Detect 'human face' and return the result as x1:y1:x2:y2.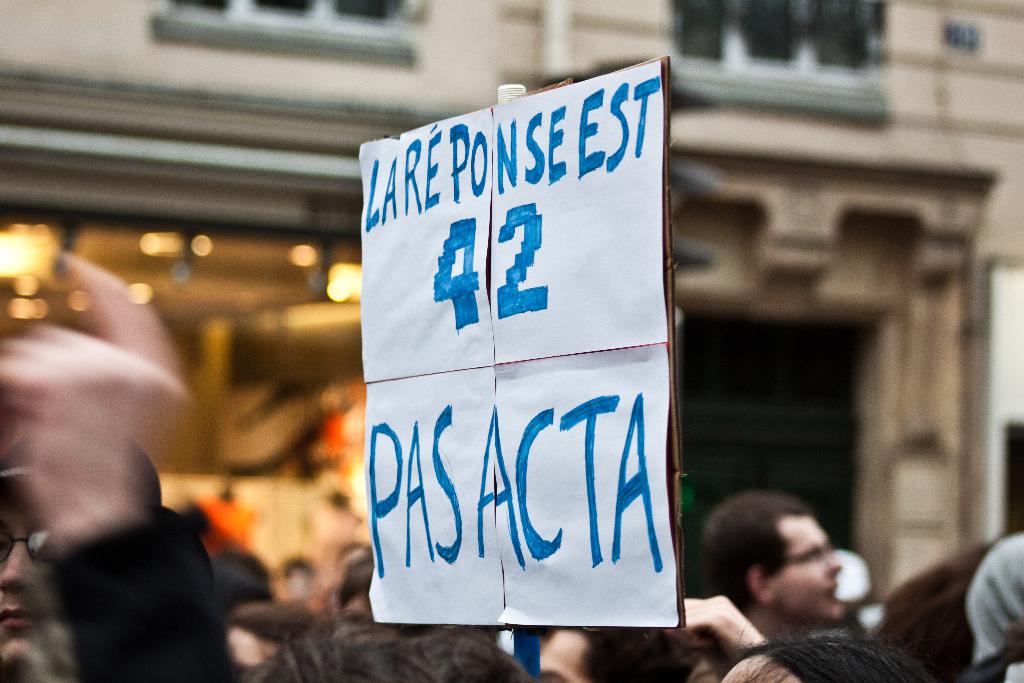
0:506:45:682.
